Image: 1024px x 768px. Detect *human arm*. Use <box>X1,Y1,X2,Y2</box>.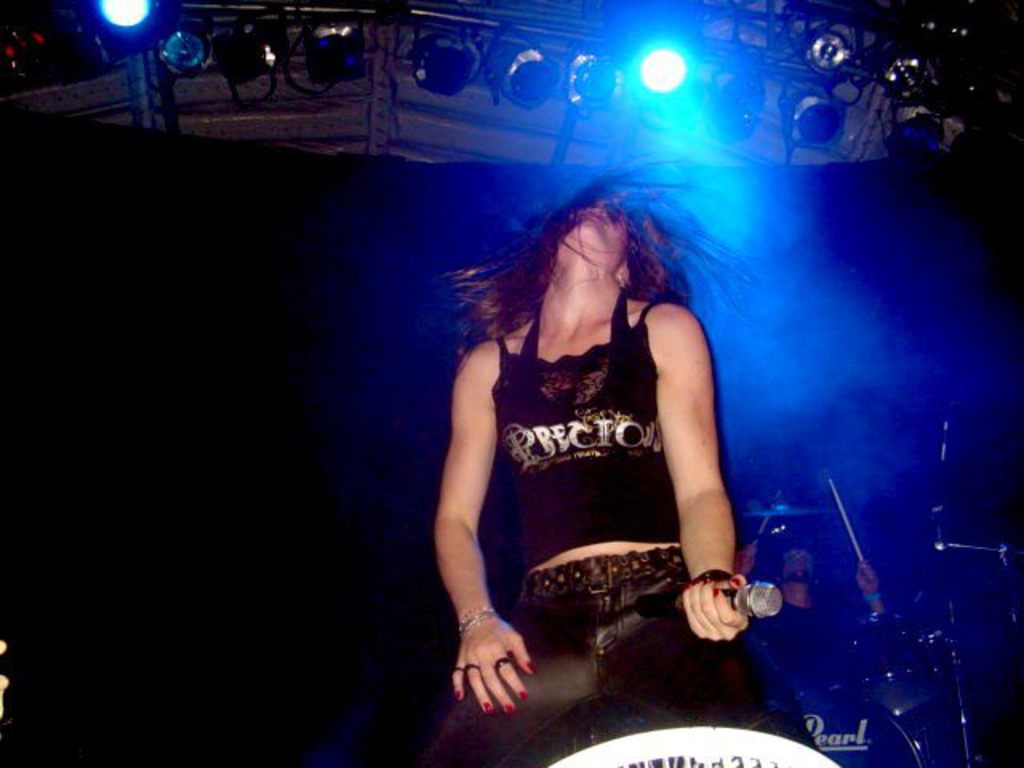
<box>427,299,520,714</box>.
